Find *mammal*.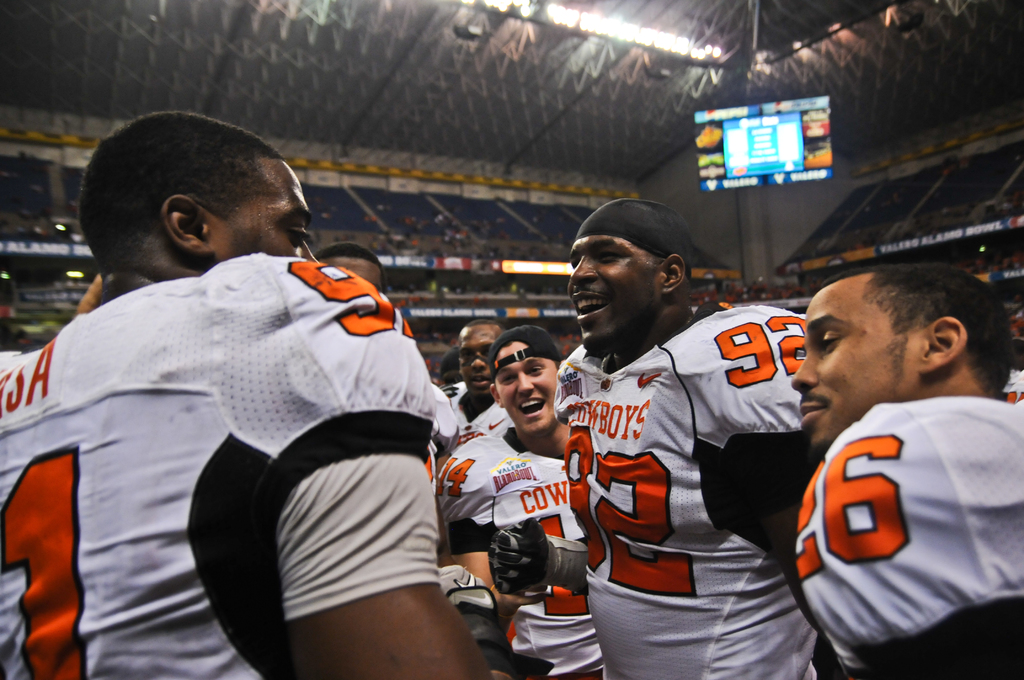
detection(439, 324, 604, 679).
